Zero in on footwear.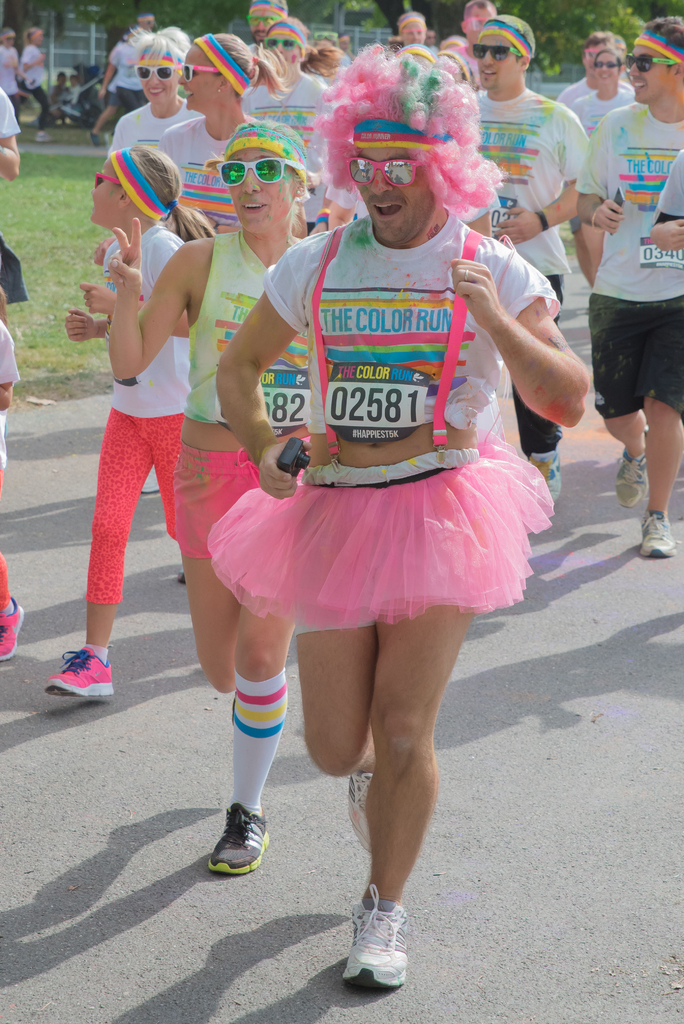
Zeroed in: rect(343, 774, 371, 854).
